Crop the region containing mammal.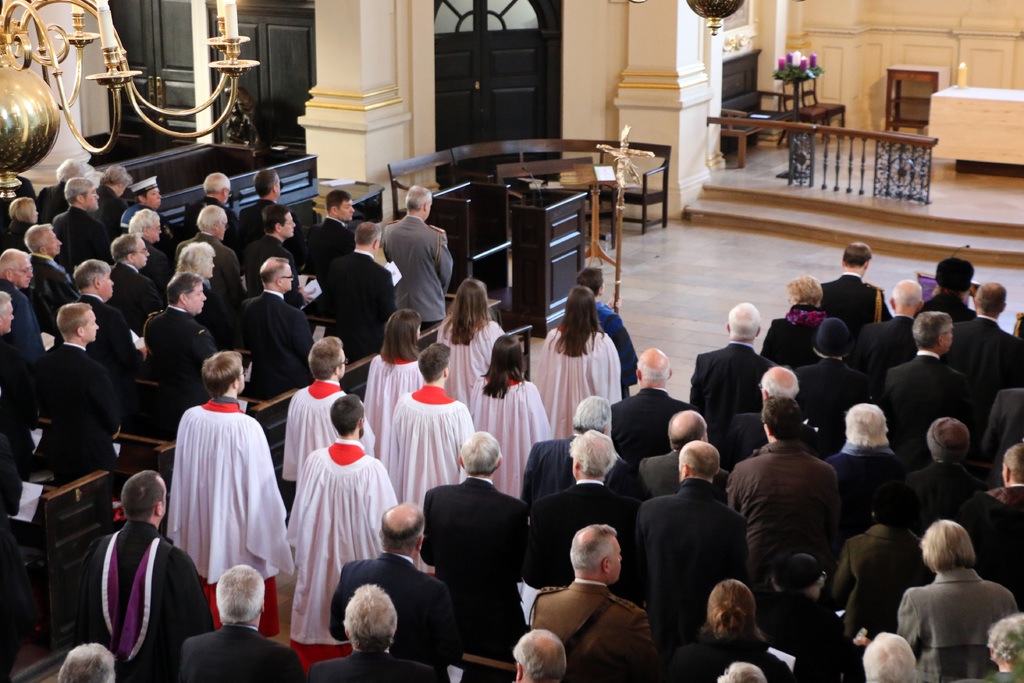
Crop region: select_region(232, 165, 307, 267).
